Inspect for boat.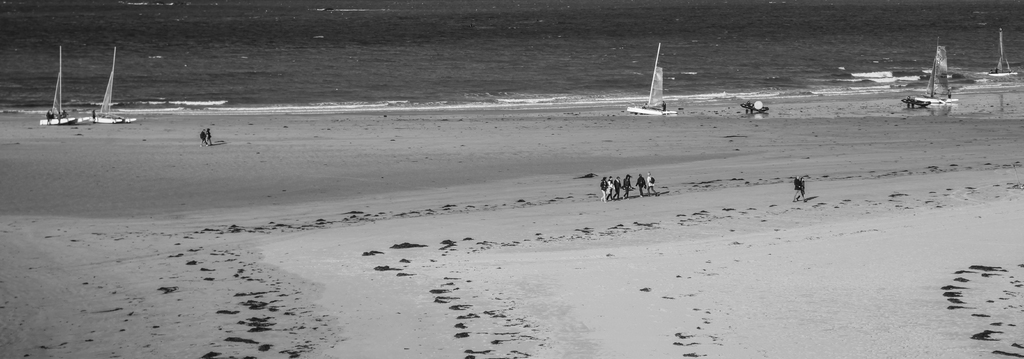
Inspection: {"left": 627, "top": 44, "right": 680, "bottom": 116}.
